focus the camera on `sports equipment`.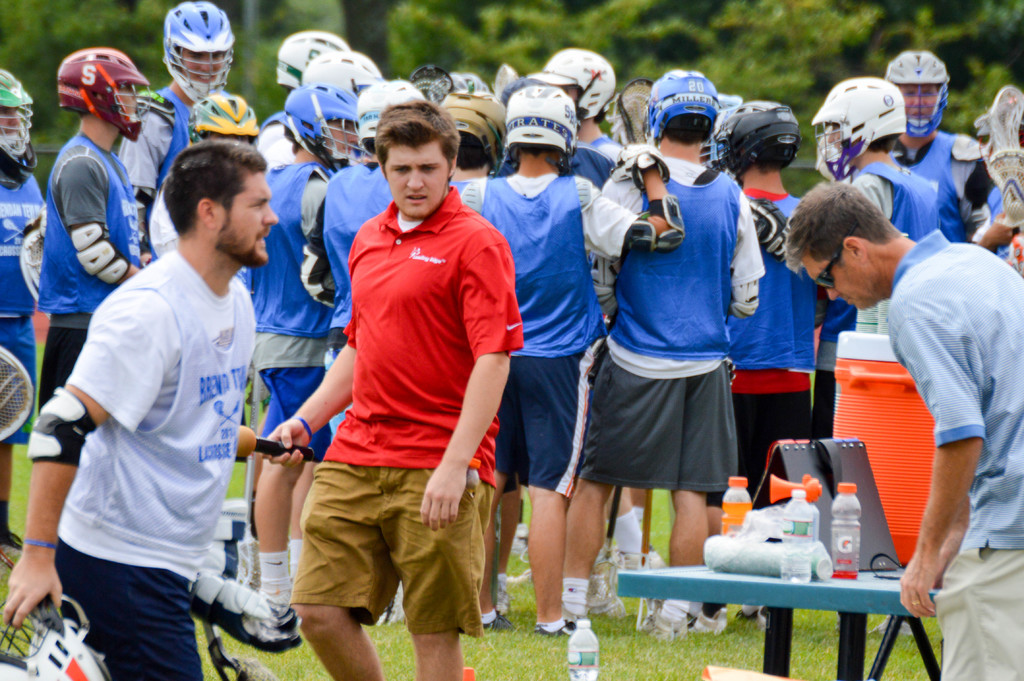
Focus region: 0/62/43/192.
